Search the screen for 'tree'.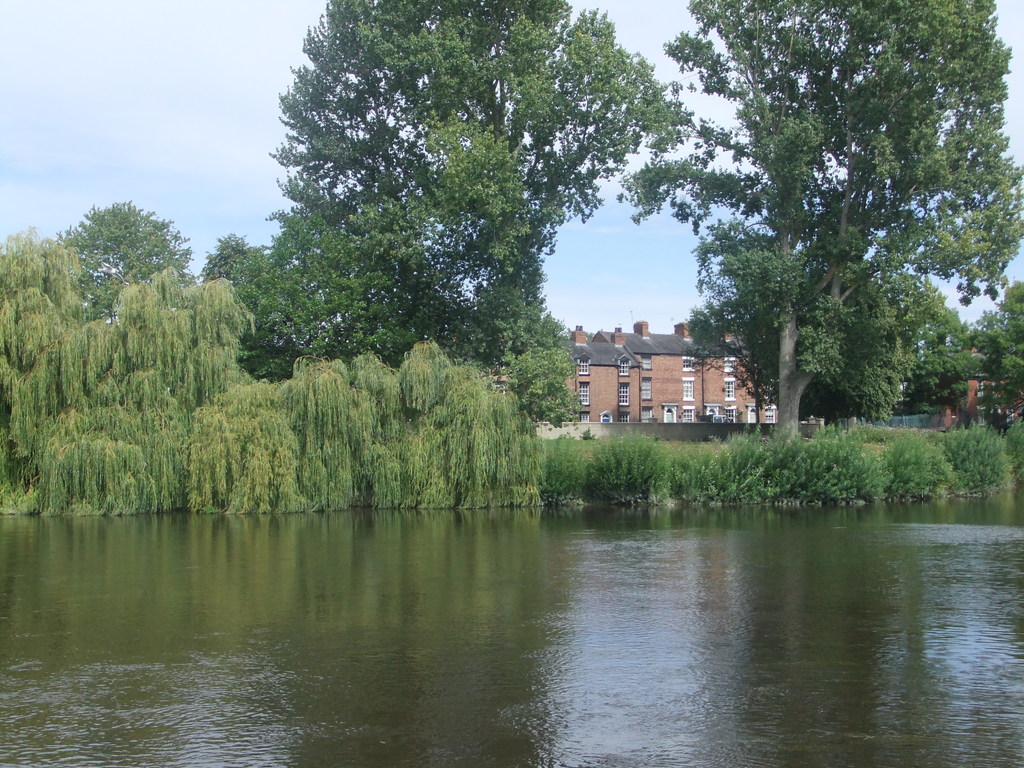
Found at bbox=(262, 0, 694, 386).
